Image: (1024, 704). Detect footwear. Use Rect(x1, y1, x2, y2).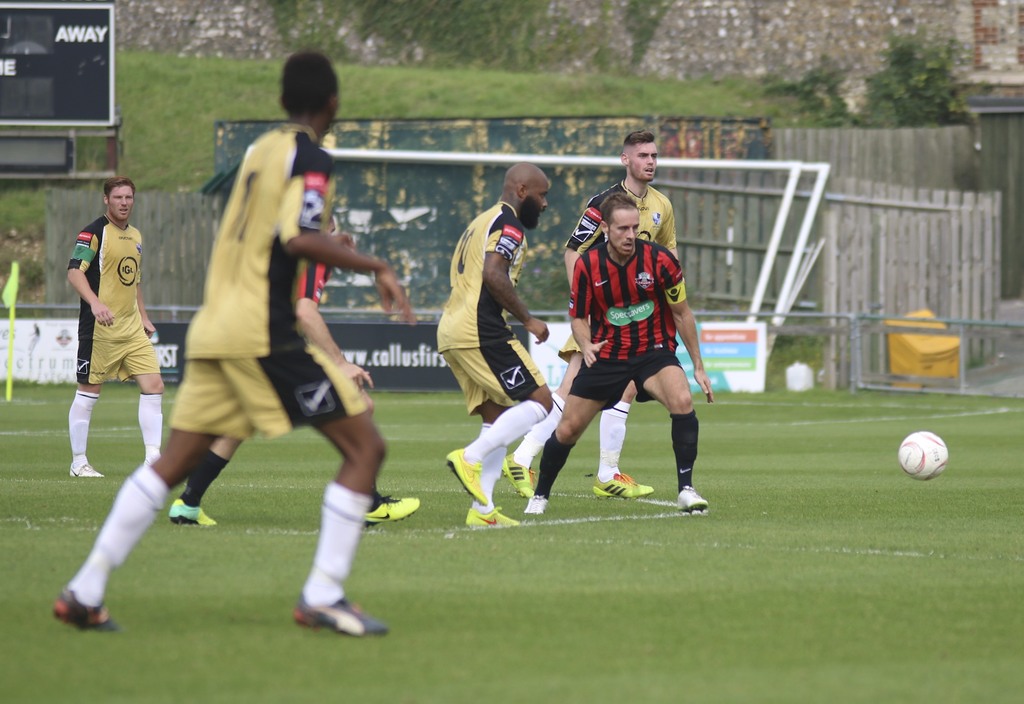
Rect(525, 492, 550, 514).
